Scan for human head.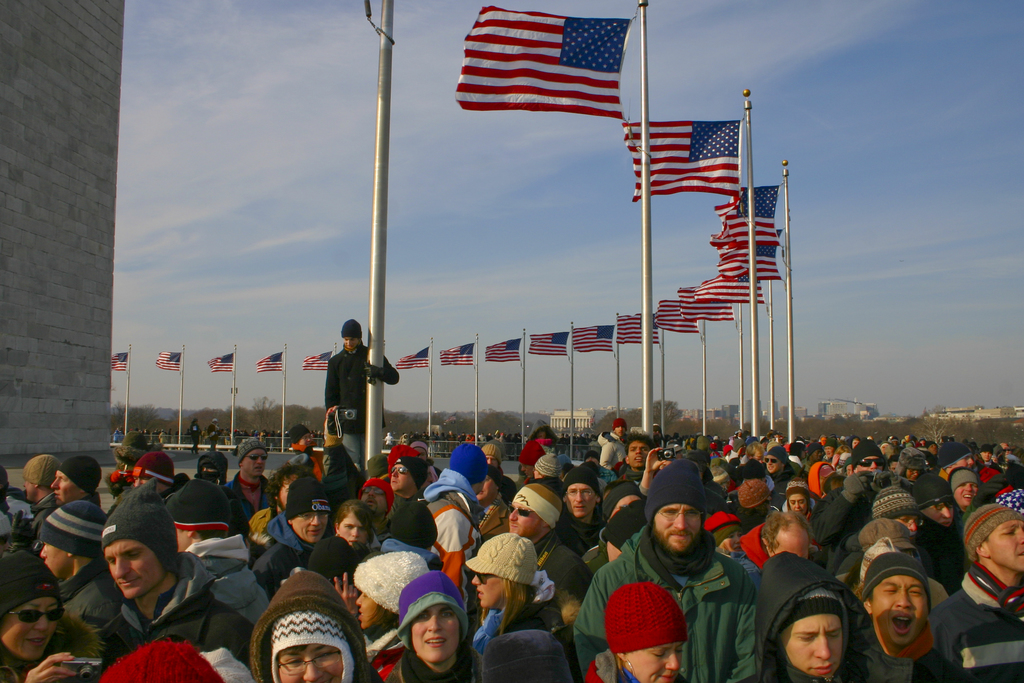
Scan result: (900,449,932,481).
